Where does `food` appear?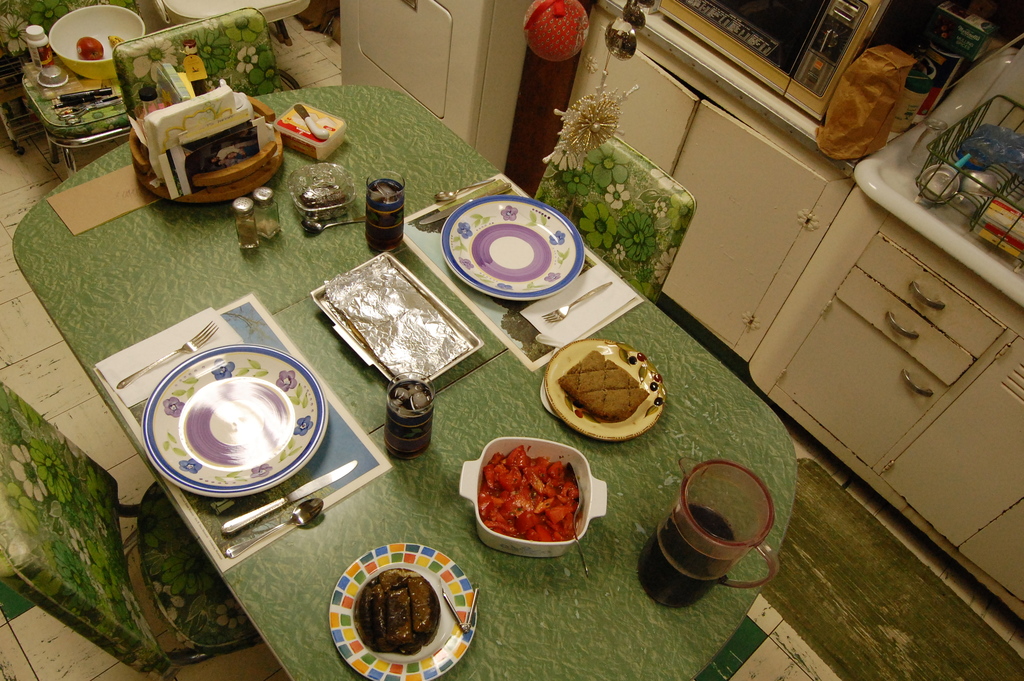
Appears at locate(298, 182, 348, 216).
